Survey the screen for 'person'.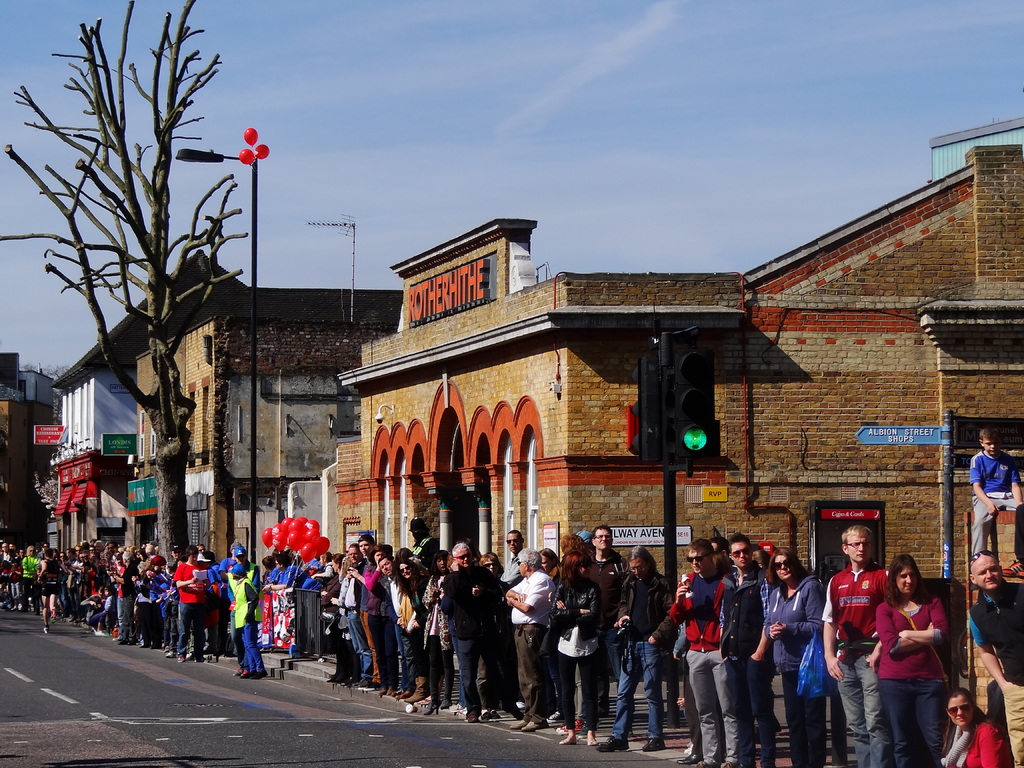
Survey found: crop(816, 524, 893, 764).
